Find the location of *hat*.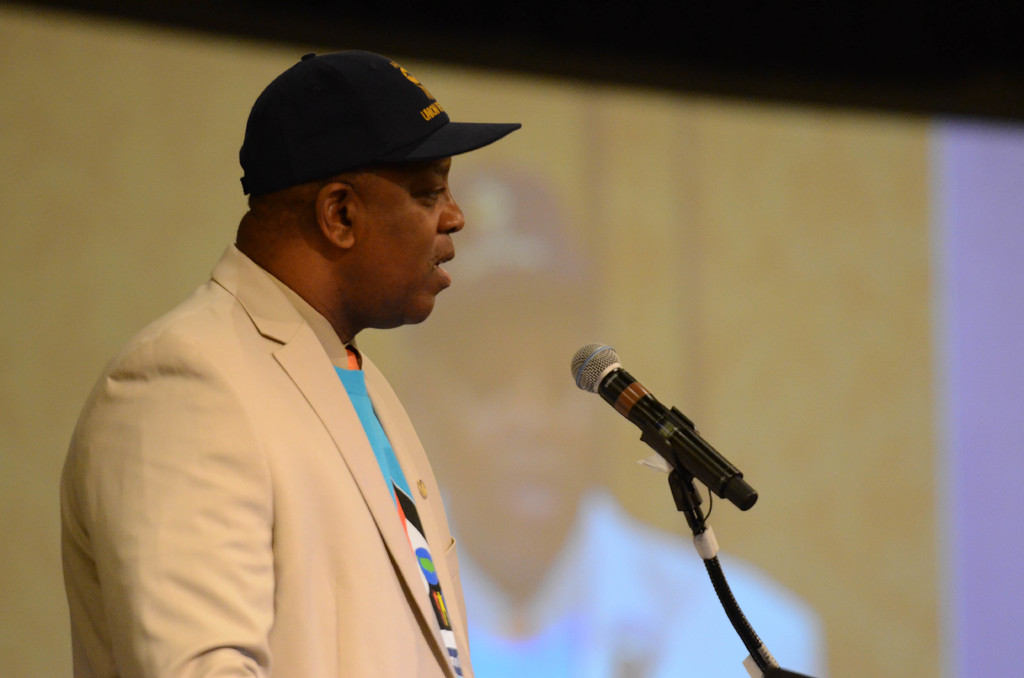
Location: locate(239, 51, 524, 199).
